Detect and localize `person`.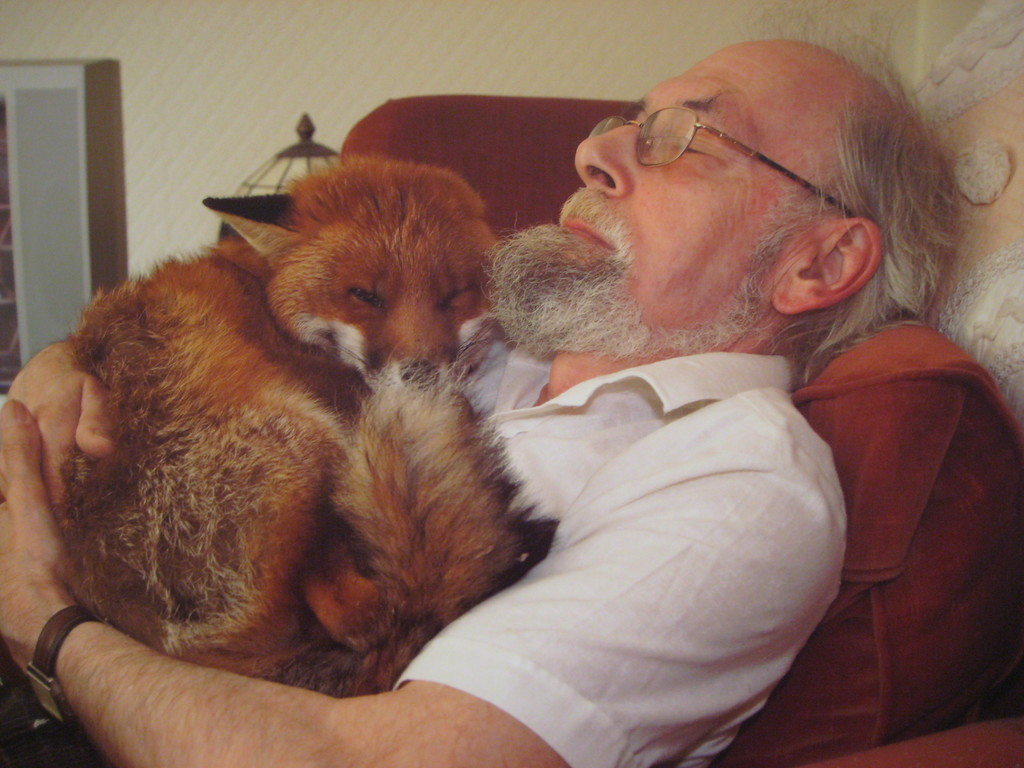
Localized at rect(0, 1, 1011, 767).
